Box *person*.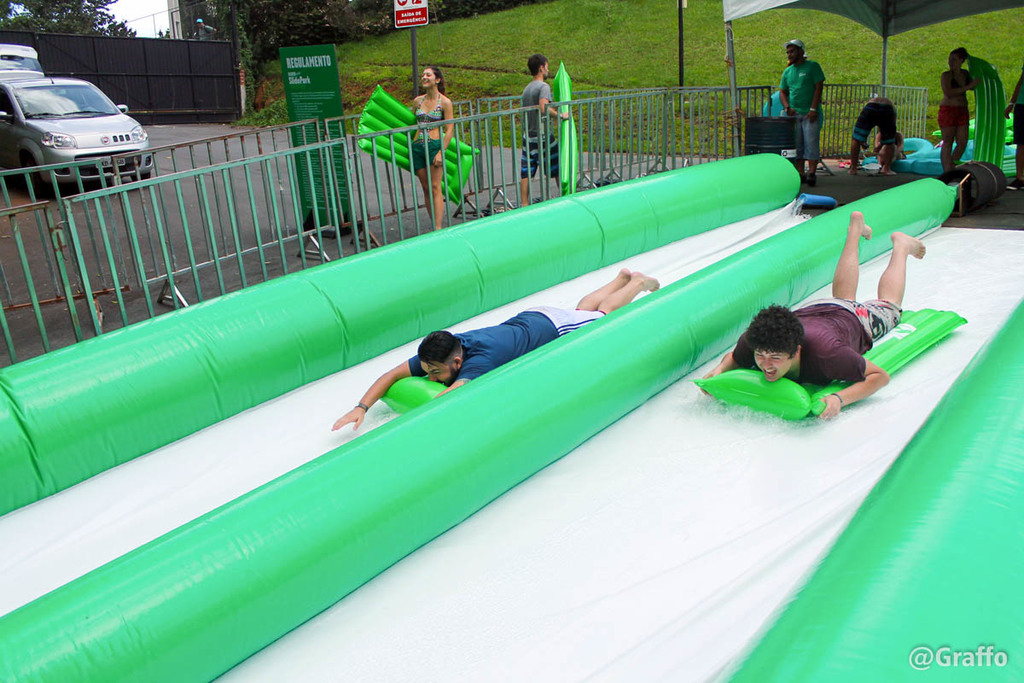
{"left": 869, "top": 126, "right": 905, "bottom": 172}.
